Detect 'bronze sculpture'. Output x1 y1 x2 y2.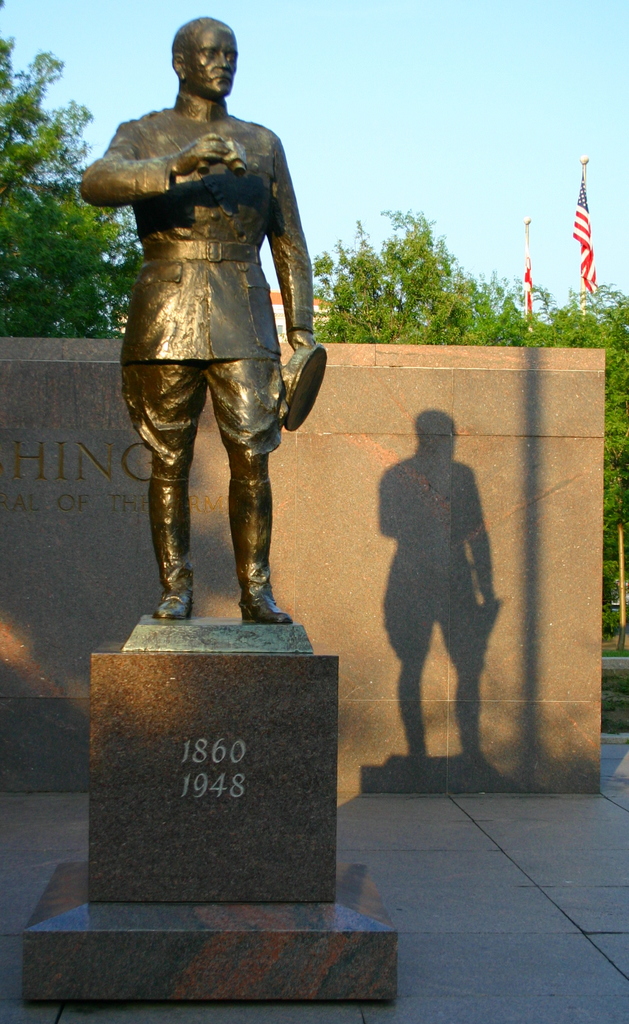
85 21 319 652.
